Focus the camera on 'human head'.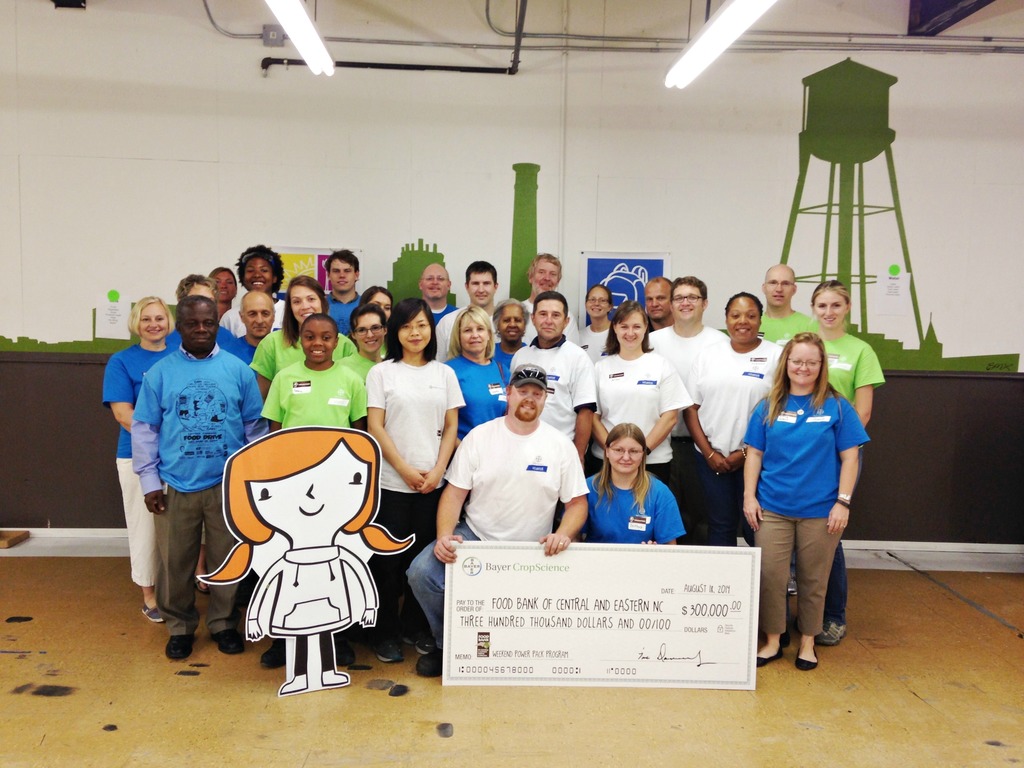
Focus region: BBox(493, 298, 529, 341).
